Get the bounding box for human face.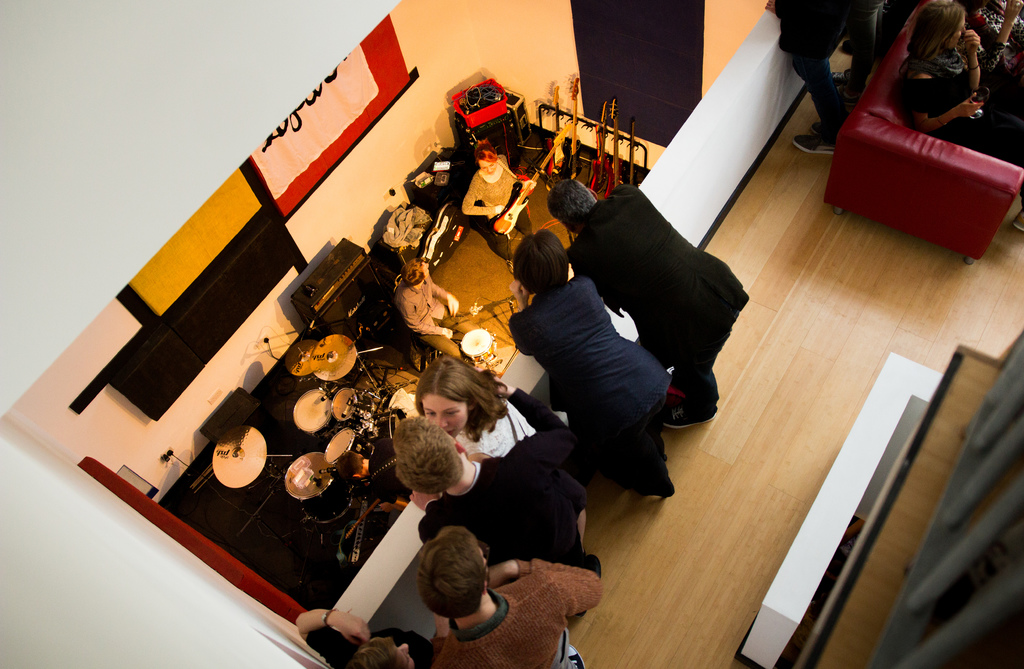
select_region(422, 260, 430, 279).
